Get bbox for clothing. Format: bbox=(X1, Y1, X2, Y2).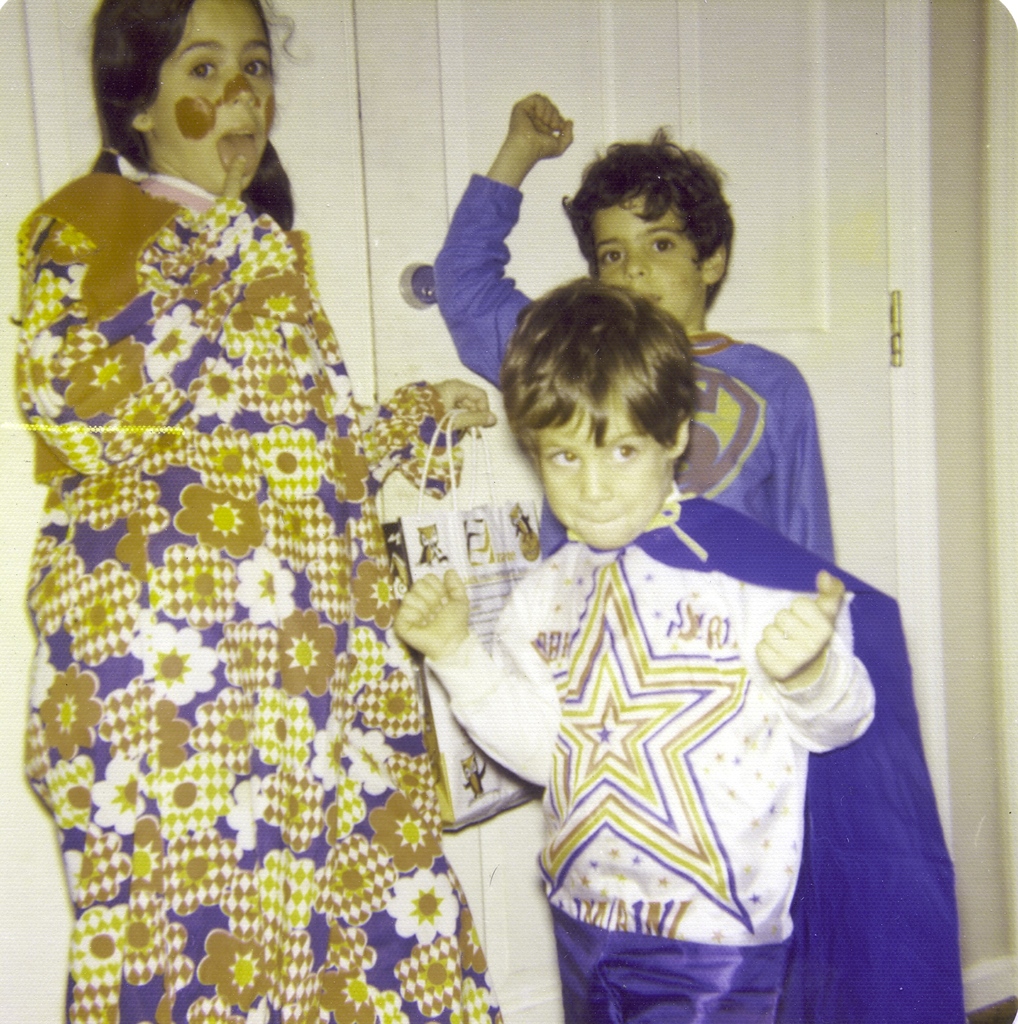
bbox=(445, 195, 825, 540).
